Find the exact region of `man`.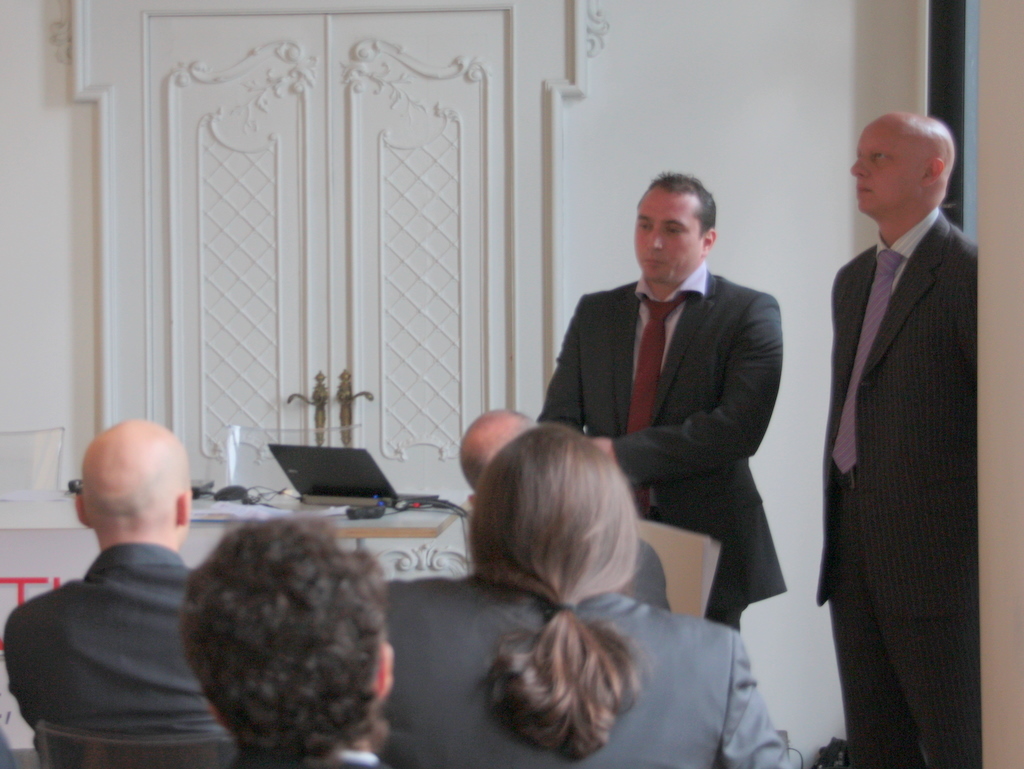
Exact region: (x1=531, y1=174, x2=788, y2=640).
